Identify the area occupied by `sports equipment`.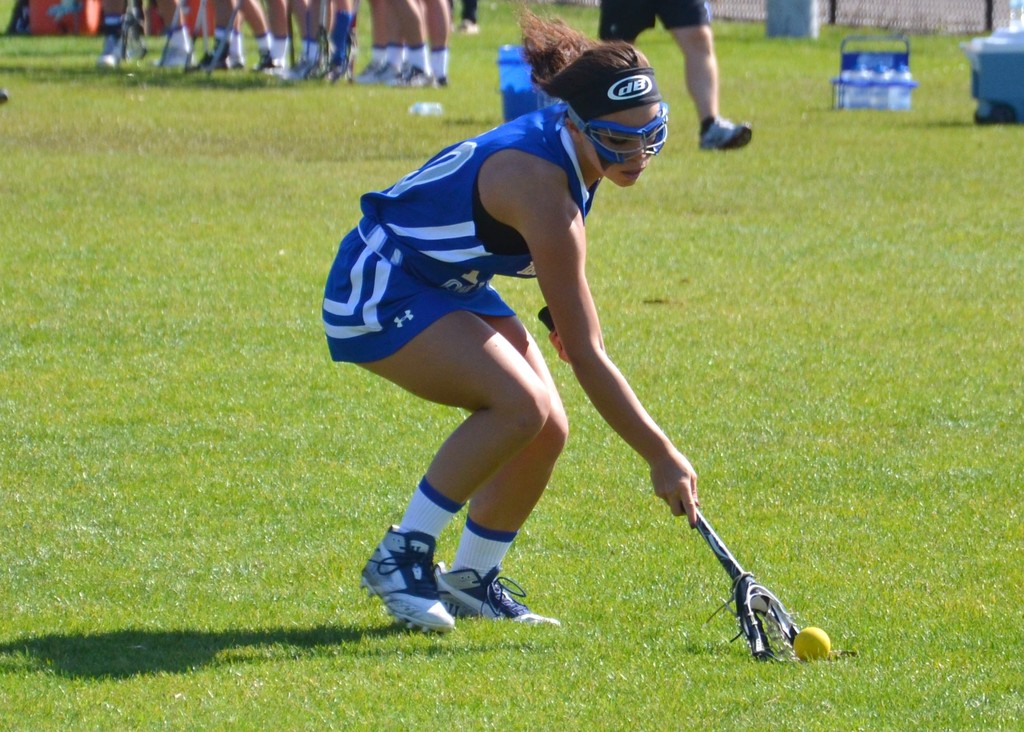
Area: x1=538, y1=305, x2=797, y2=661.
